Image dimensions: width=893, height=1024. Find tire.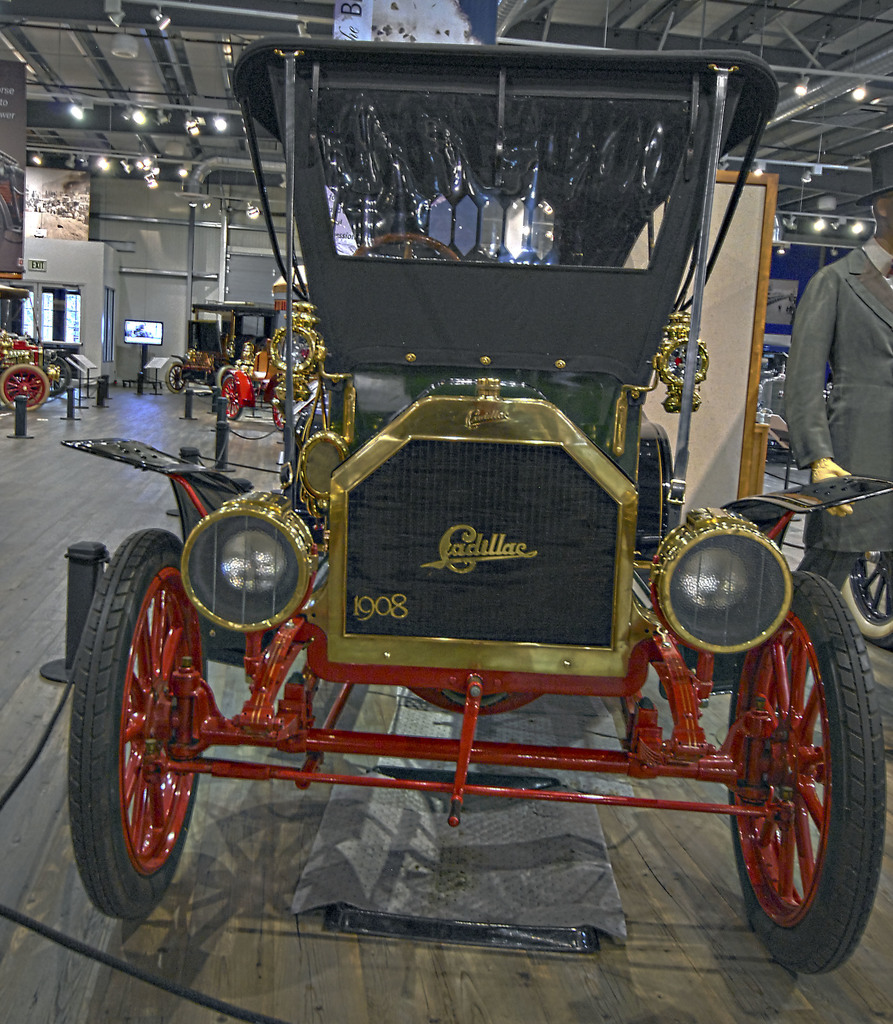
(left=216, top=372, right=244, bottom=421).
